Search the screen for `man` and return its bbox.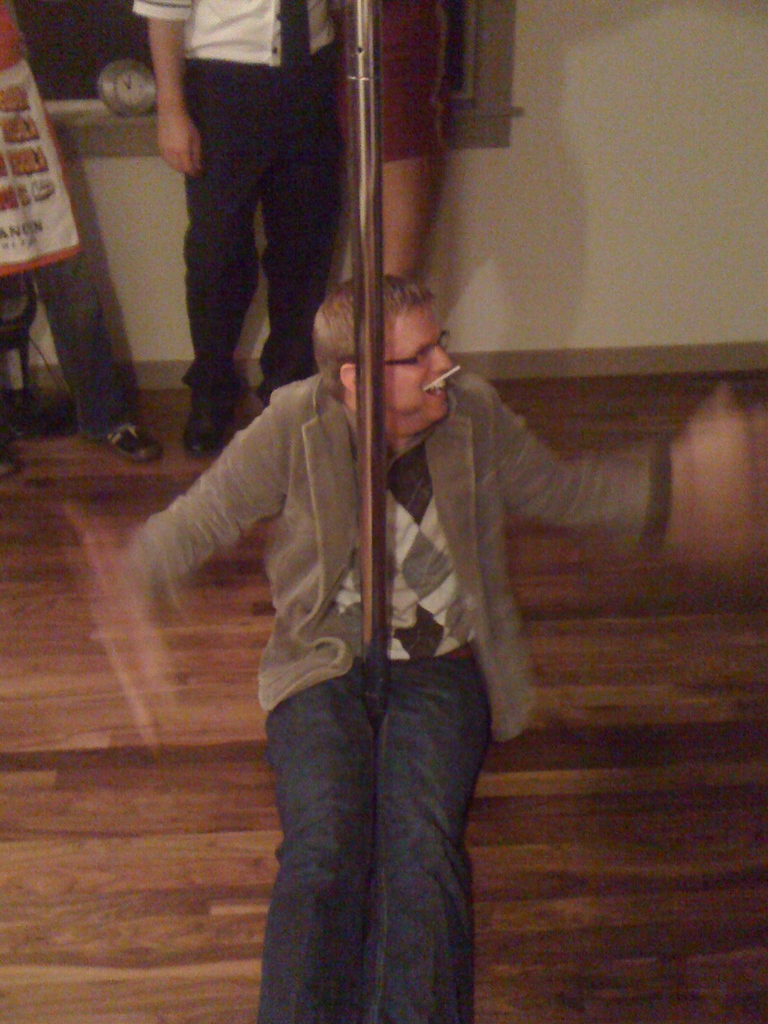
Found: rect(129, 139, 575, 1000).
